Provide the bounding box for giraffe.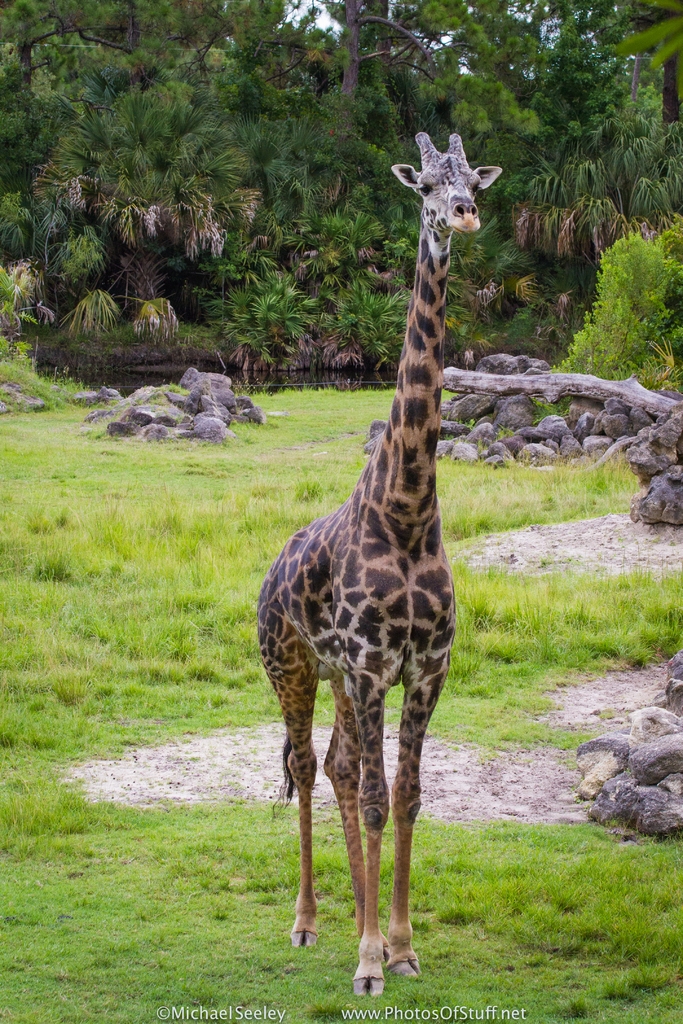
crop(256, 125, 493, 994).
